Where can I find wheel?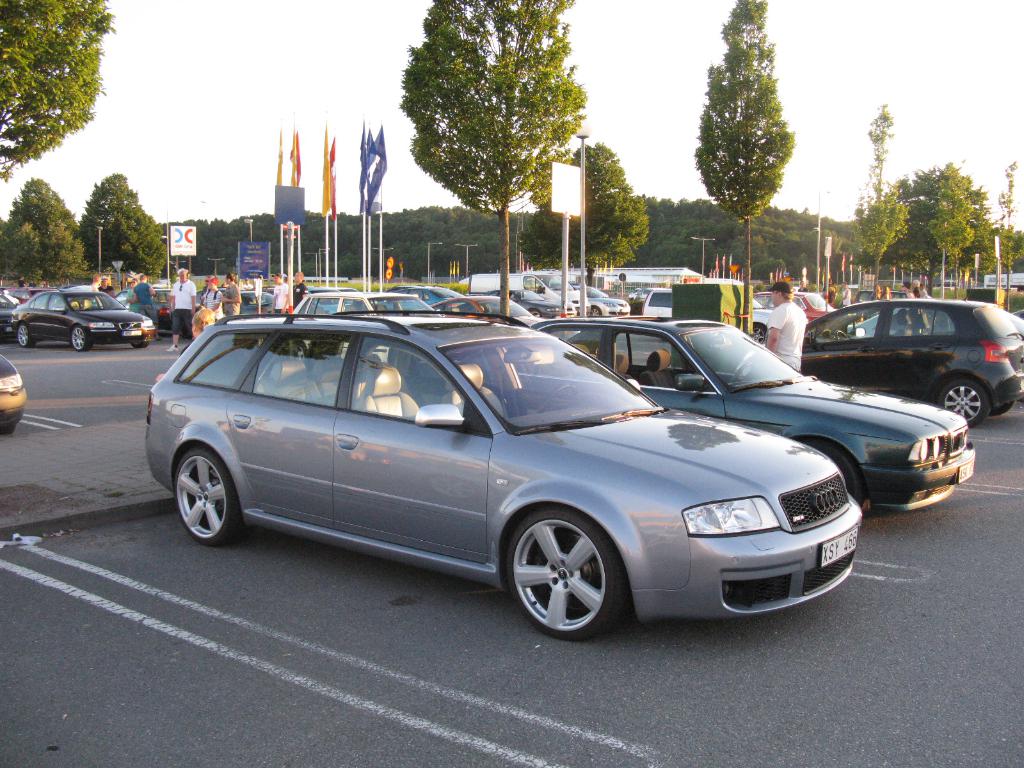
You can find it at bbox(729, 362, 755, 383).
